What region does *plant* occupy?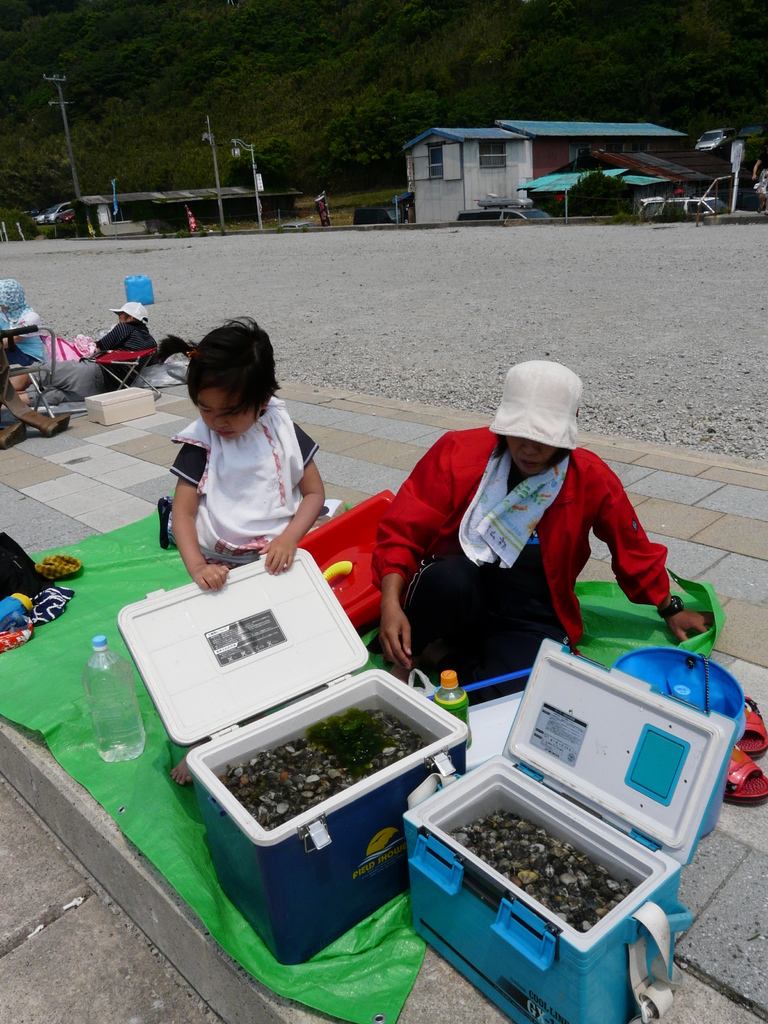
bbox=[45, 220, 105, 244].
